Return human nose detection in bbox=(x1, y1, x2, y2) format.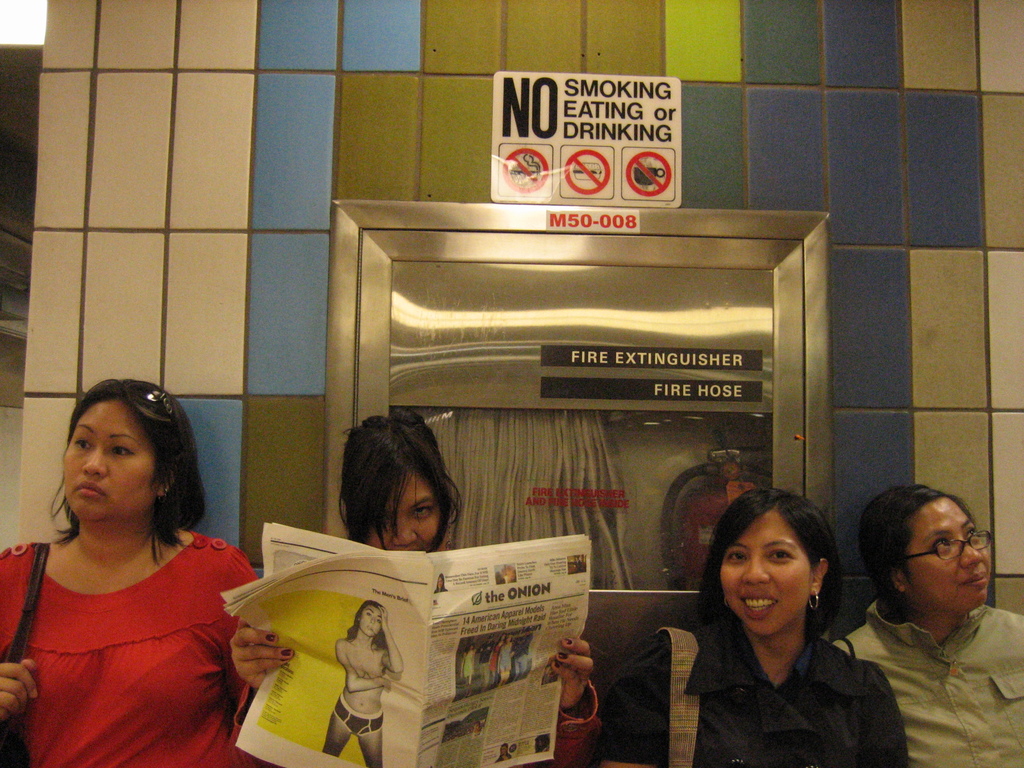
bbox=(392, 520, 412, 546).
